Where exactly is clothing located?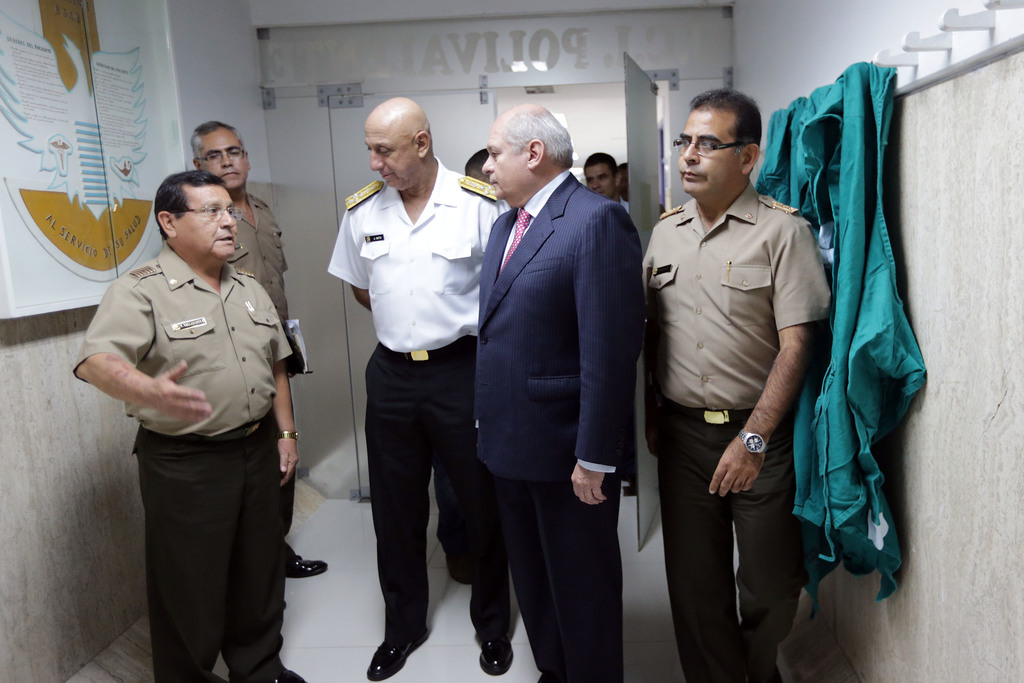
Its bounding box is [223, 197, 292, 331].
